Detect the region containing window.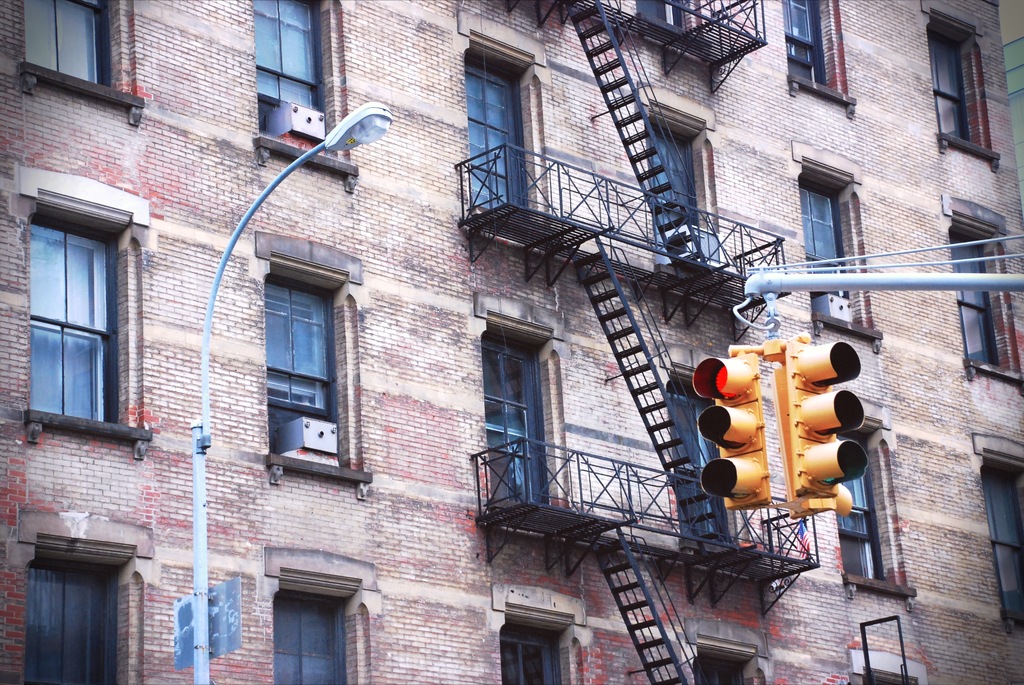
[976, 480, 1023, 616].
